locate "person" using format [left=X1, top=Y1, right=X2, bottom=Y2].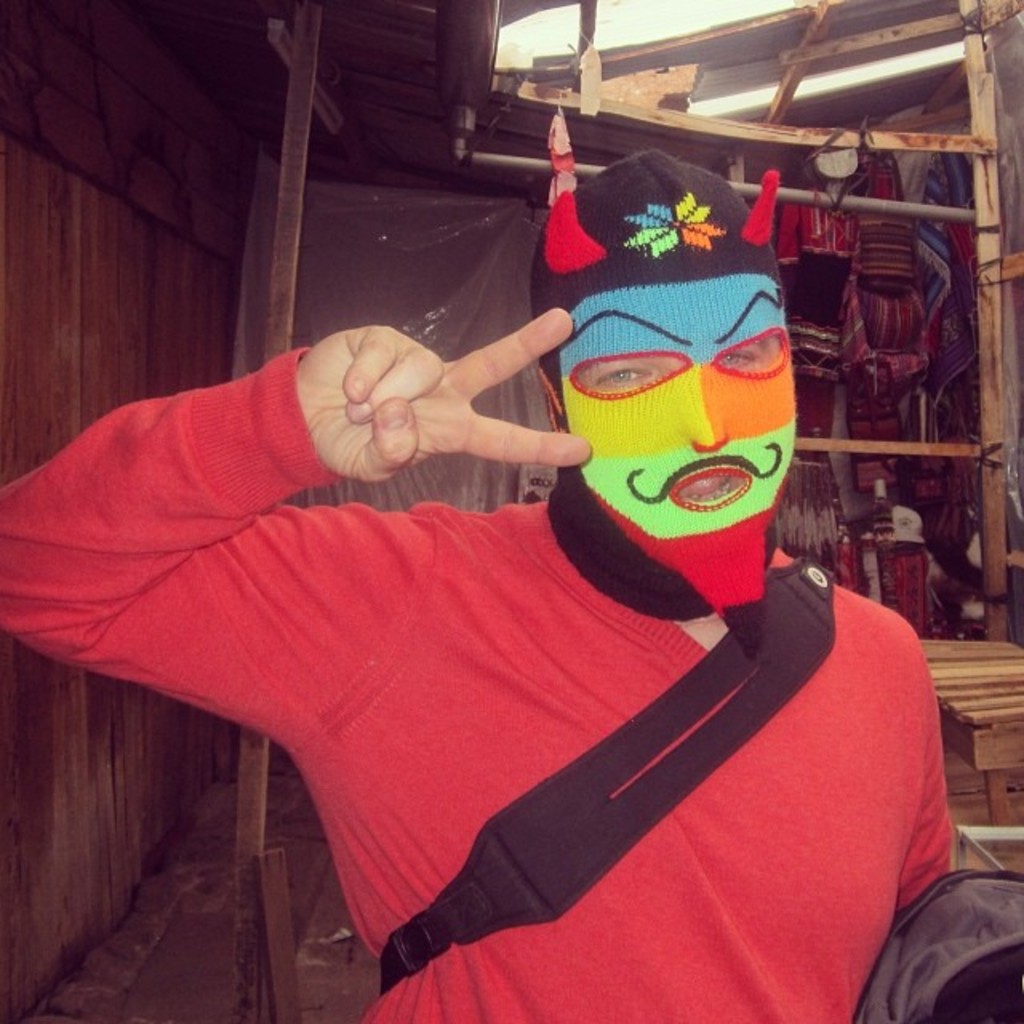
[left=0, top=158, right=1014, bottom=1022].
